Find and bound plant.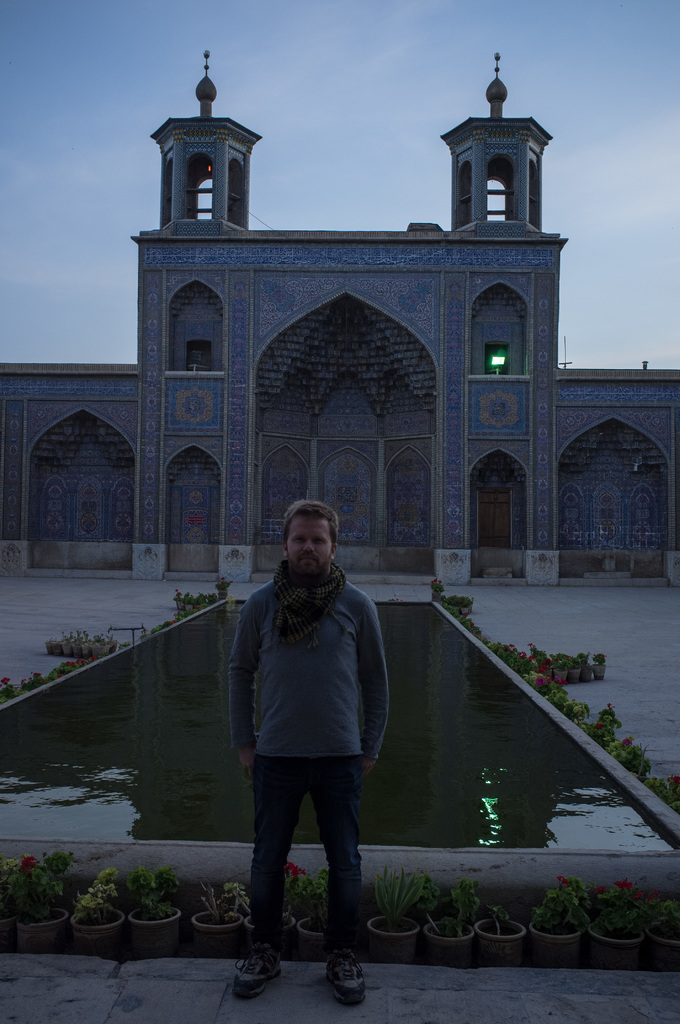
Bound: [49, 653, 93, 678].
